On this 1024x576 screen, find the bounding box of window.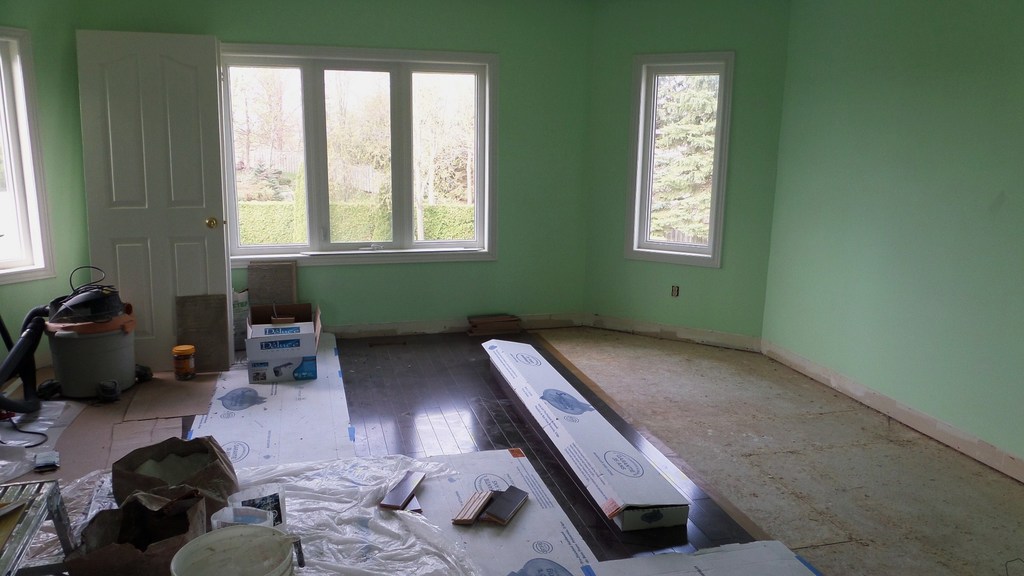
Bounding box: select_region(623, 49, 735, 268).
